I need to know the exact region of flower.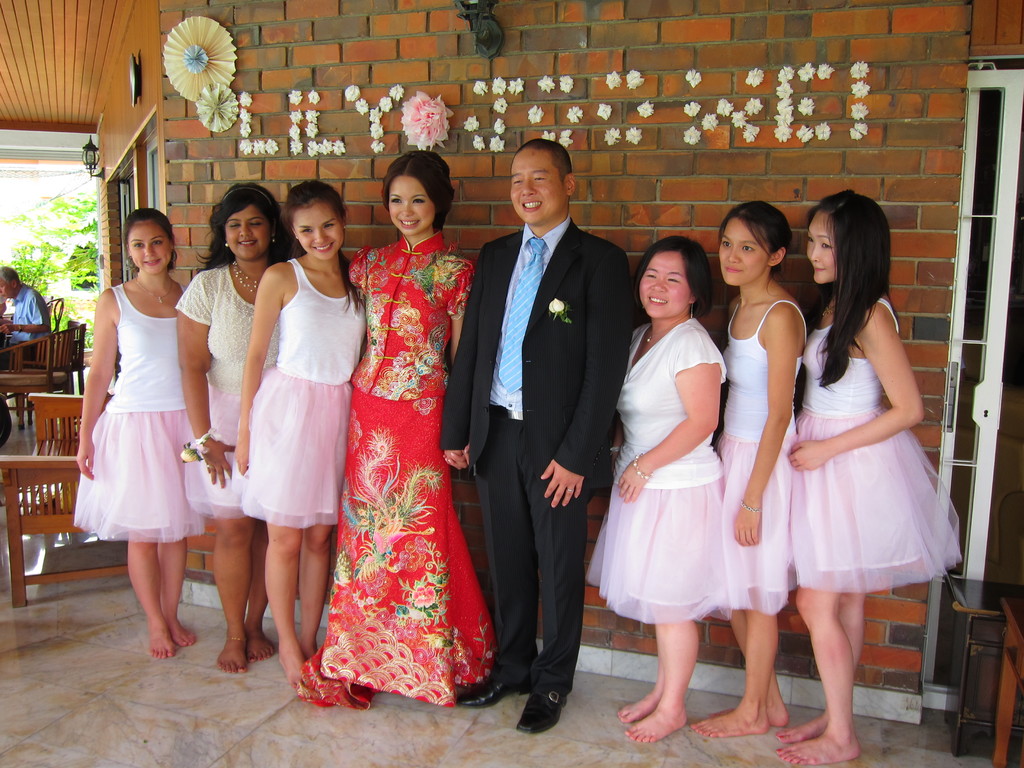
Region: 849 58 871 82.
